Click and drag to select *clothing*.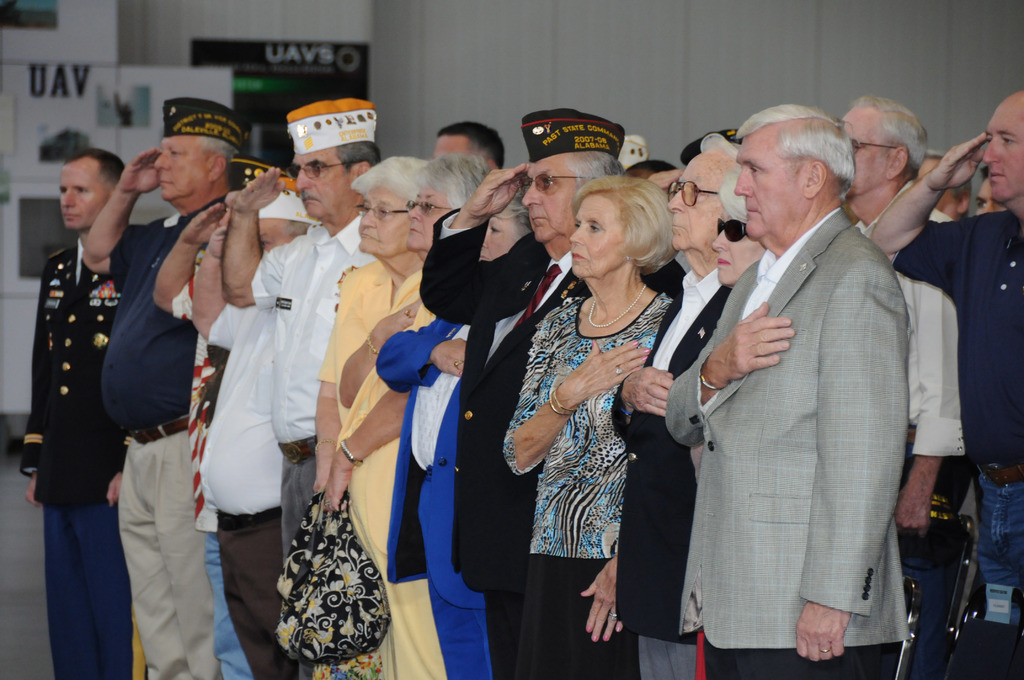
Selection: bbox=(376, 309, 496, 679).
